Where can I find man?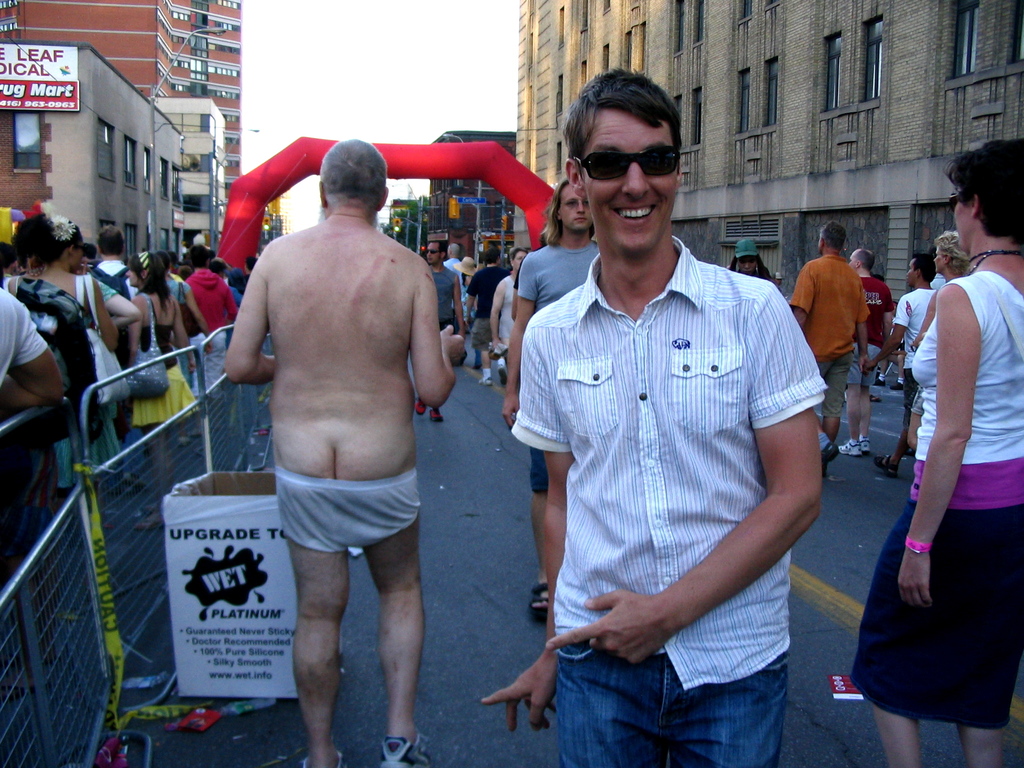
You can find it at rect(784, 225, 866, 462).
